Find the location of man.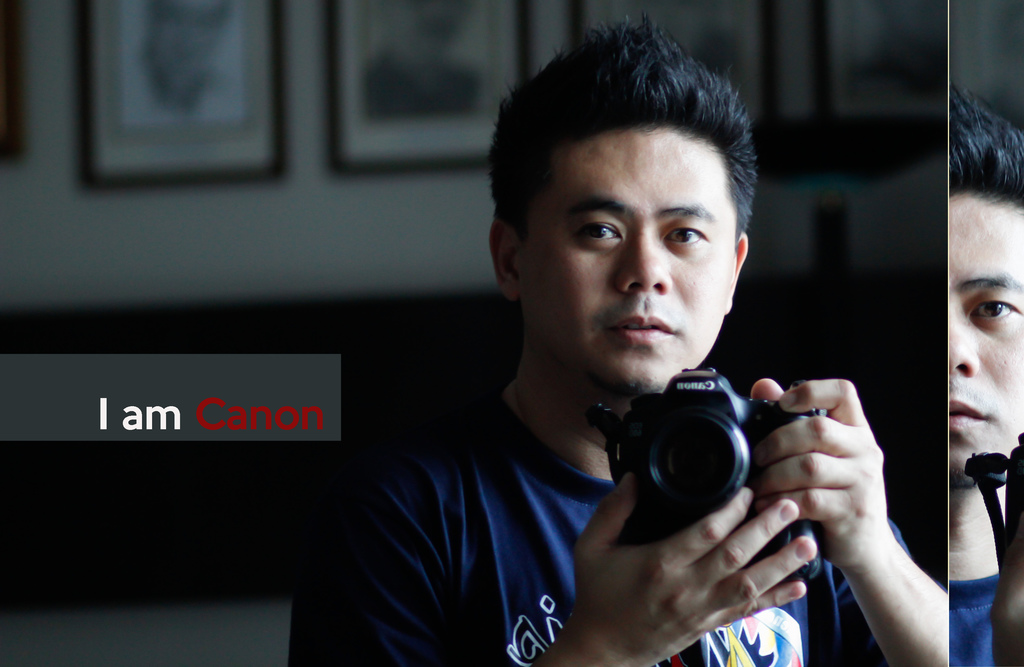
Location: bbox=[280, 89, 954, 643].
